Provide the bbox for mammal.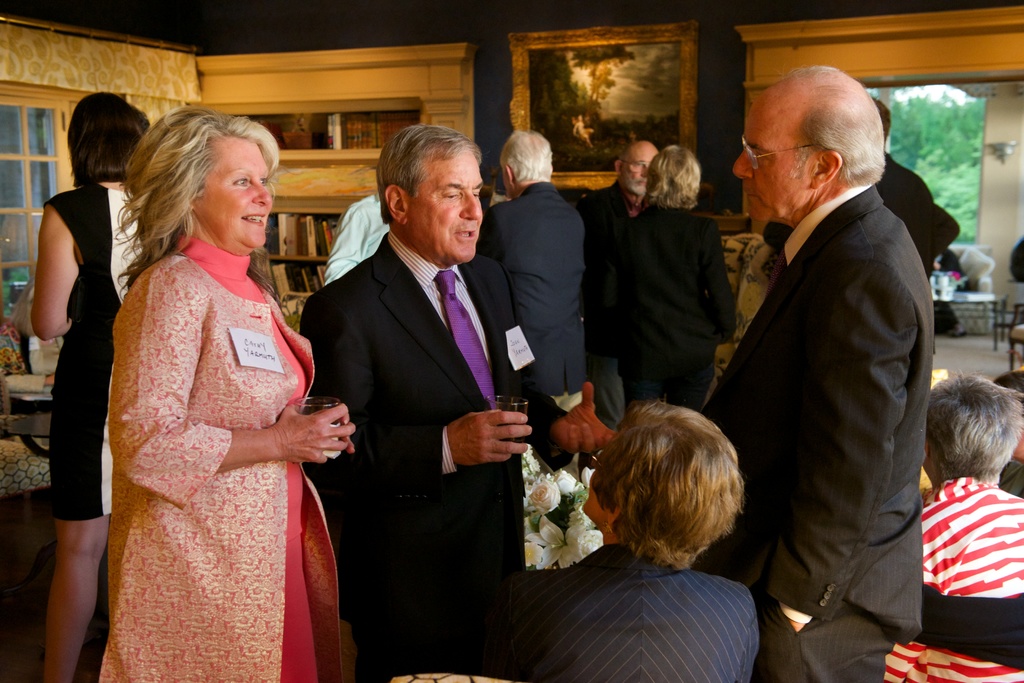
472,126,590,399.
